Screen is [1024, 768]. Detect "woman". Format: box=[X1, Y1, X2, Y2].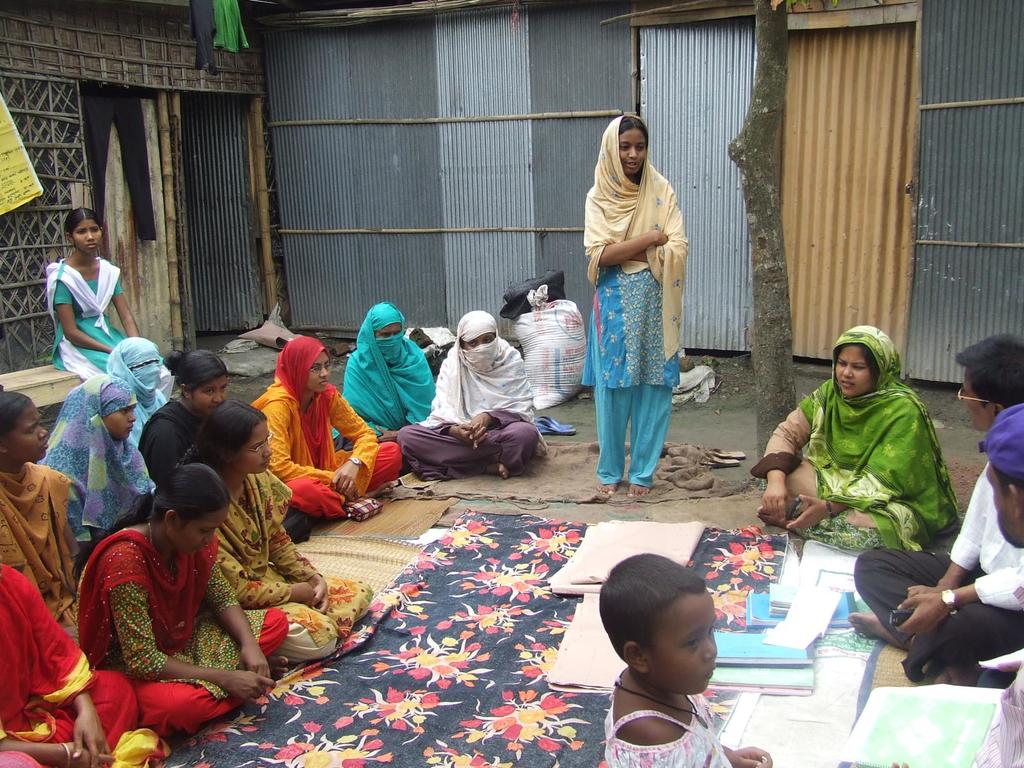
box=[0, 389, 81, 638].
